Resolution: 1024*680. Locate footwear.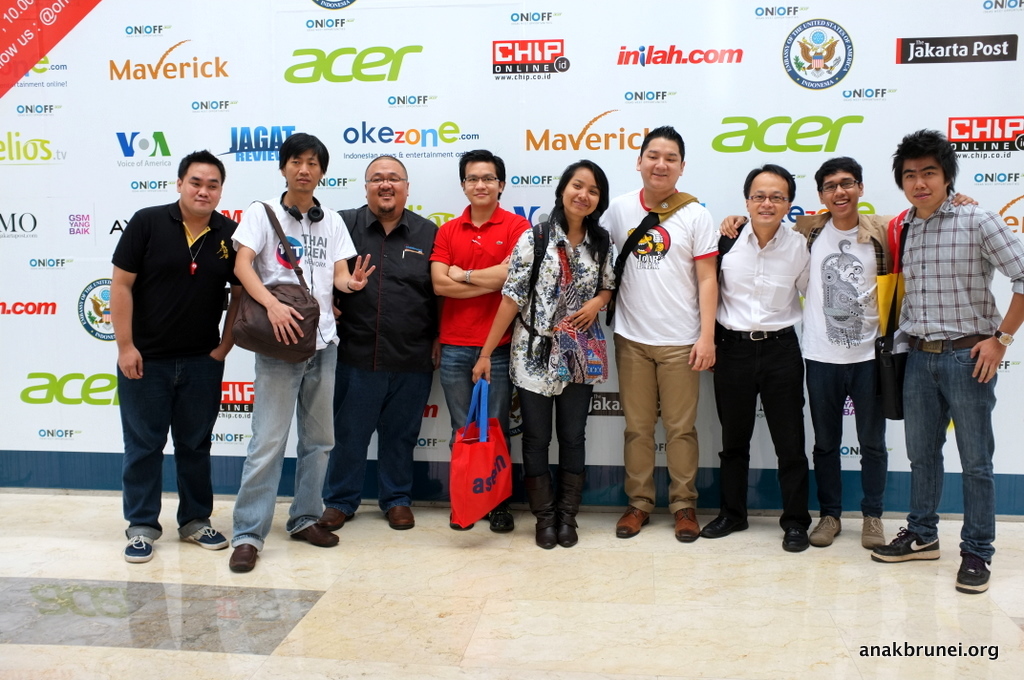
Rect(487, 508, 514, 530).
